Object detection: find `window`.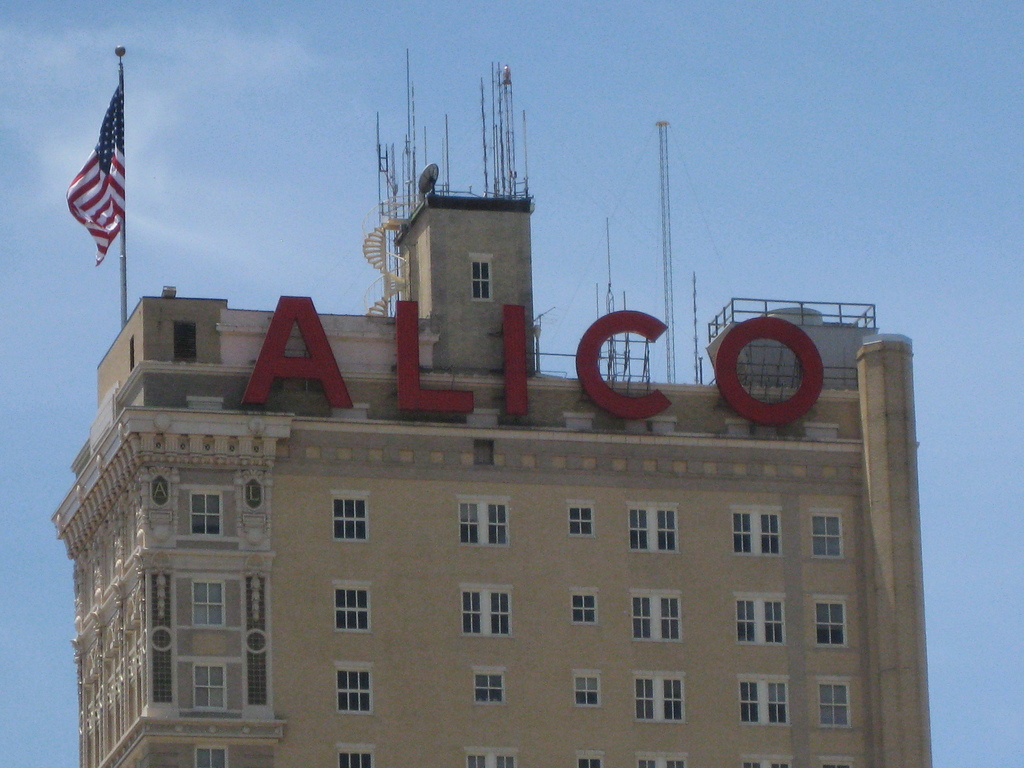
locate(819, 680, 851, 730).
